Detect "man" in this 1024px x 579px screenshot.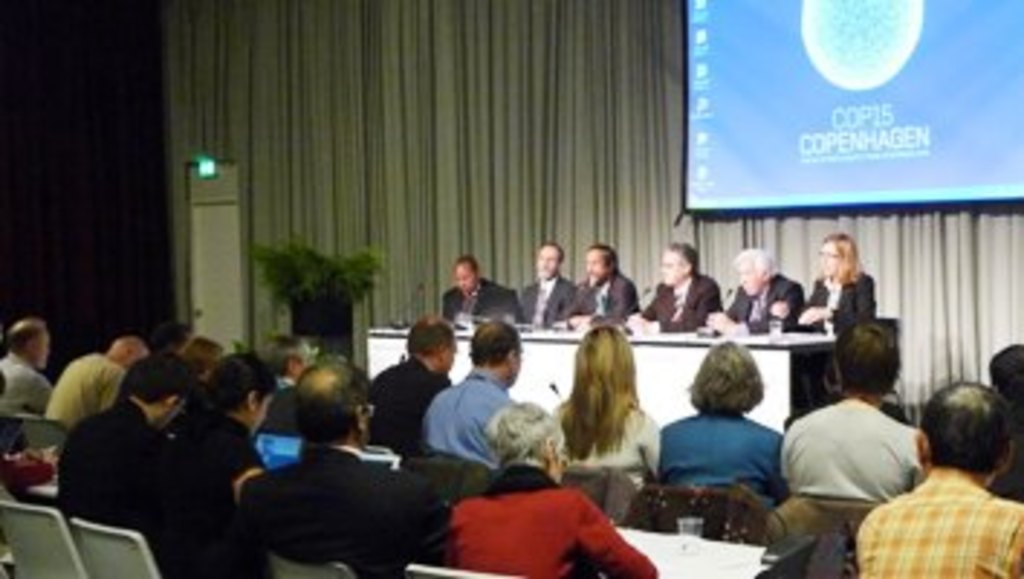
Detection: select_region(43, 333, 145, 428).
